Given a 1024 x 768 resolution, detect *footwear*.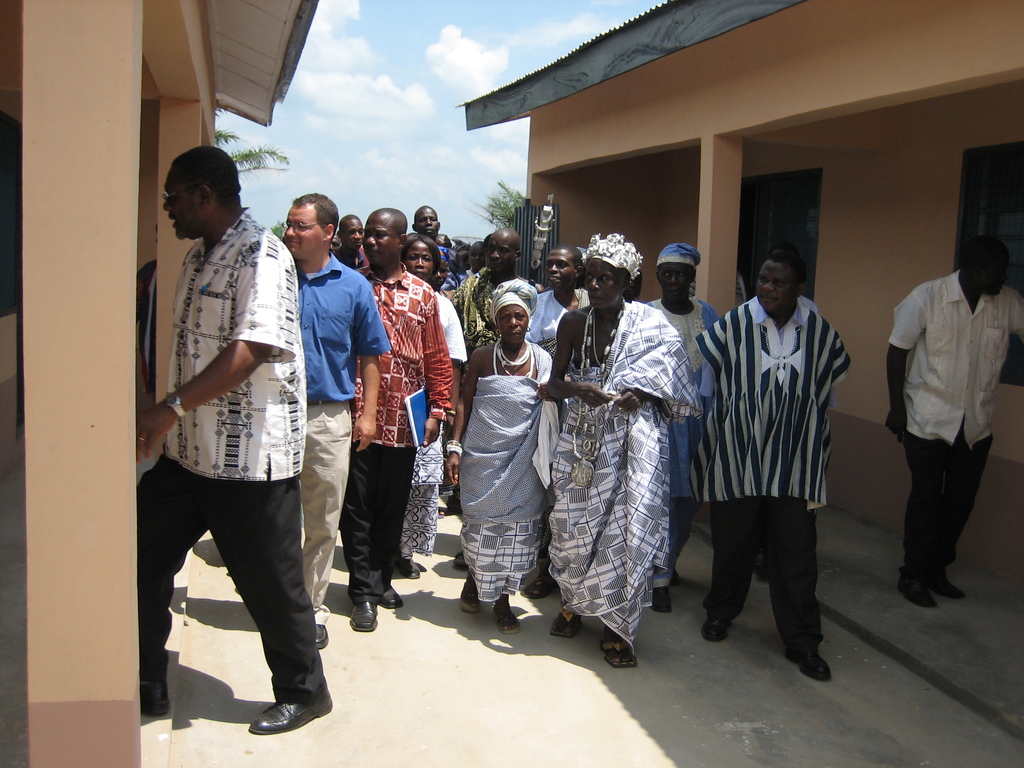
region(929, 569, 966, 602).
